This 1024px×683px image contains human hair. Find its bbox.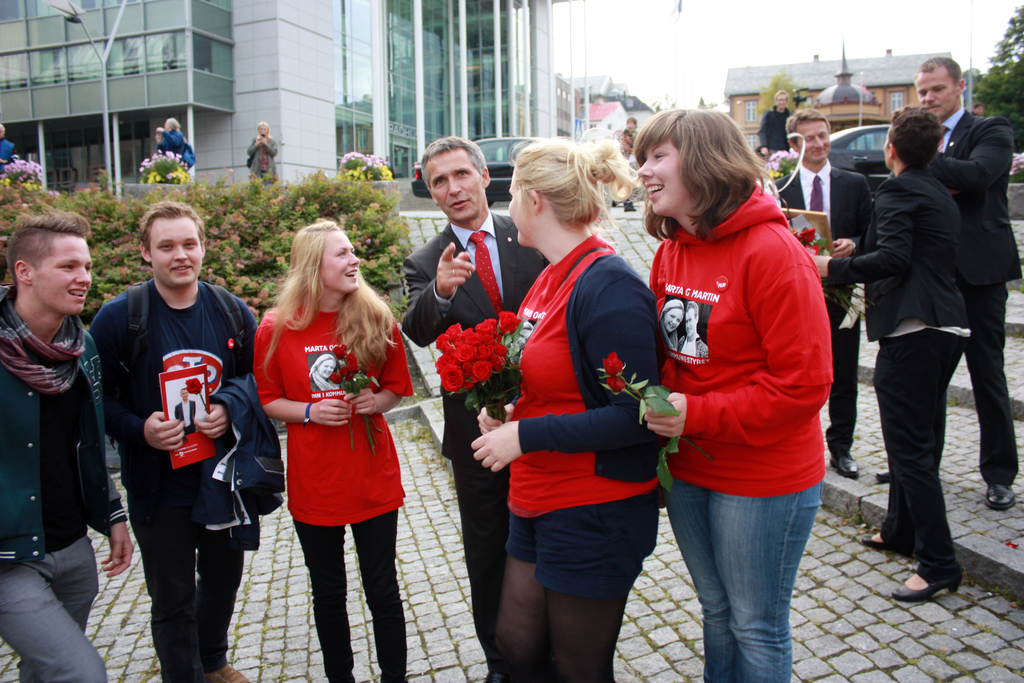
bbox=(9, 209, 98, 293).
